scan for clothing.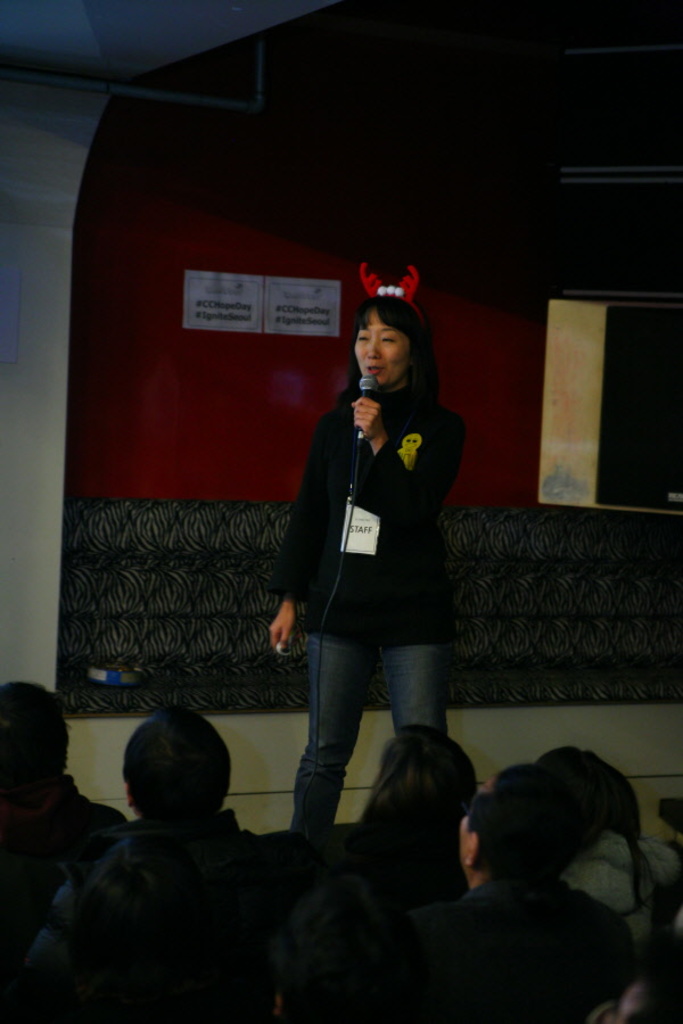
Scan result: <box>277,383,475,828</box>.
